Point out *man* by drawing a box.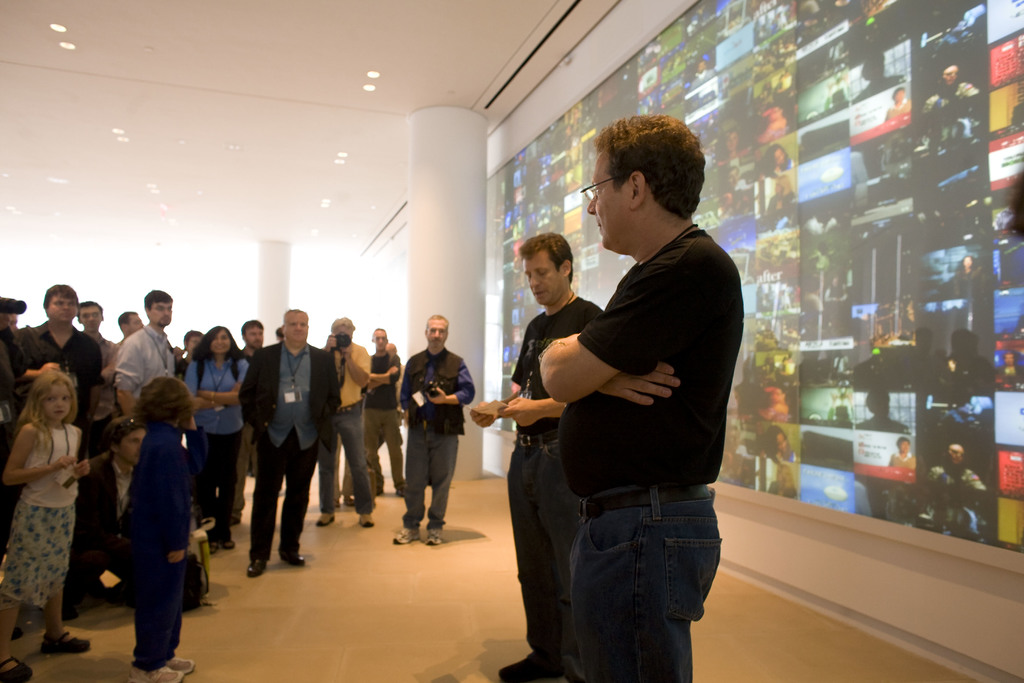
(235, 320, 263, 368).
